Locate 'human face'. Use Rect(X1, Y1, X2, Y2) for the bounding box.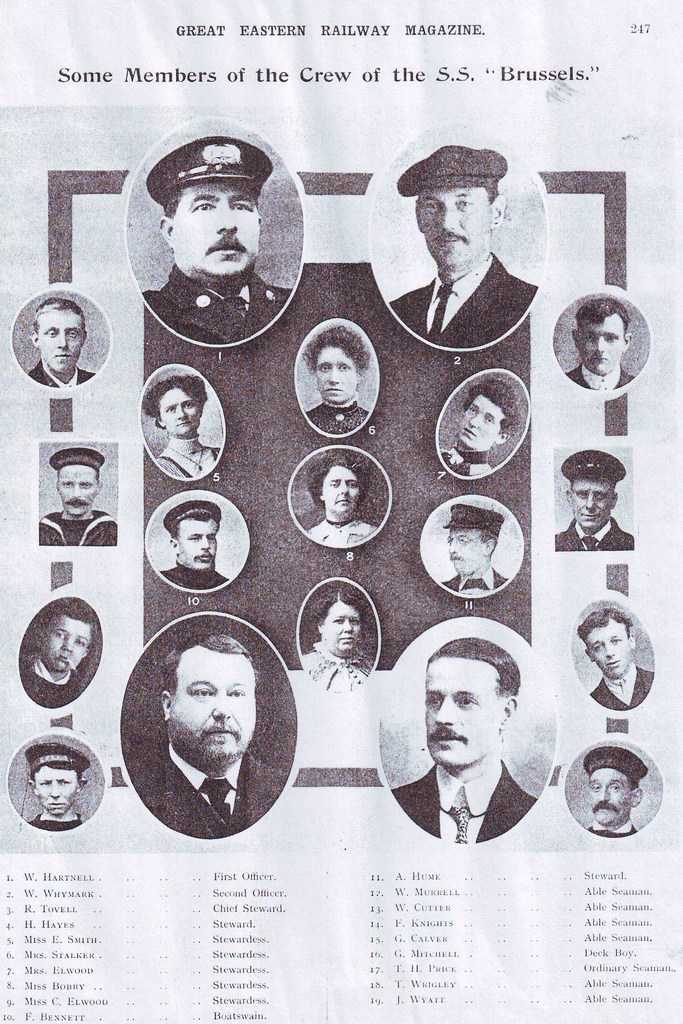
Rect(314, 347, 357, 399).
